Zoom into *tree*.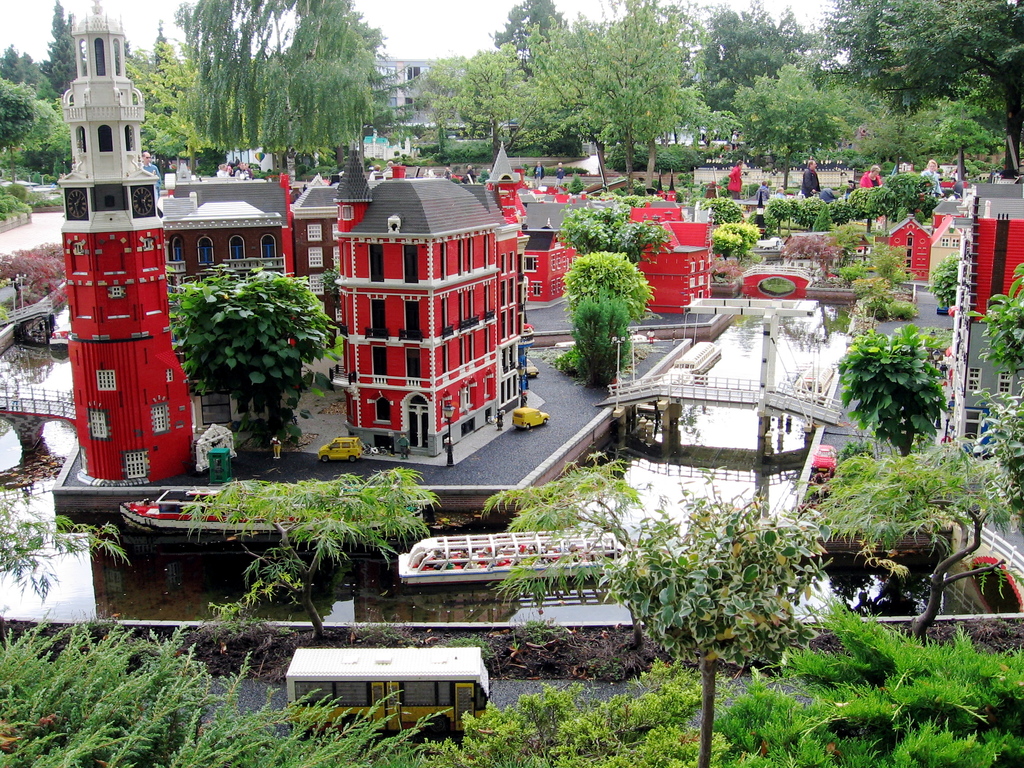
Zoom target: select_region(170, 262, 335, 444).
